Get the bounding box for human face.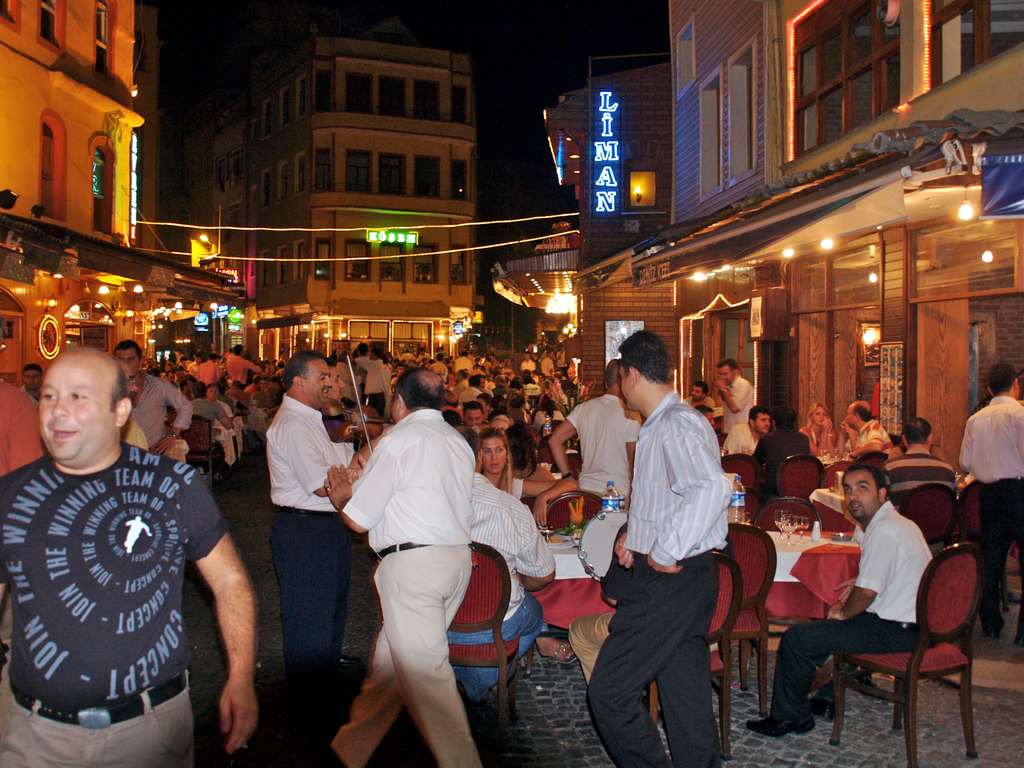
33, 353, 111, 459.
